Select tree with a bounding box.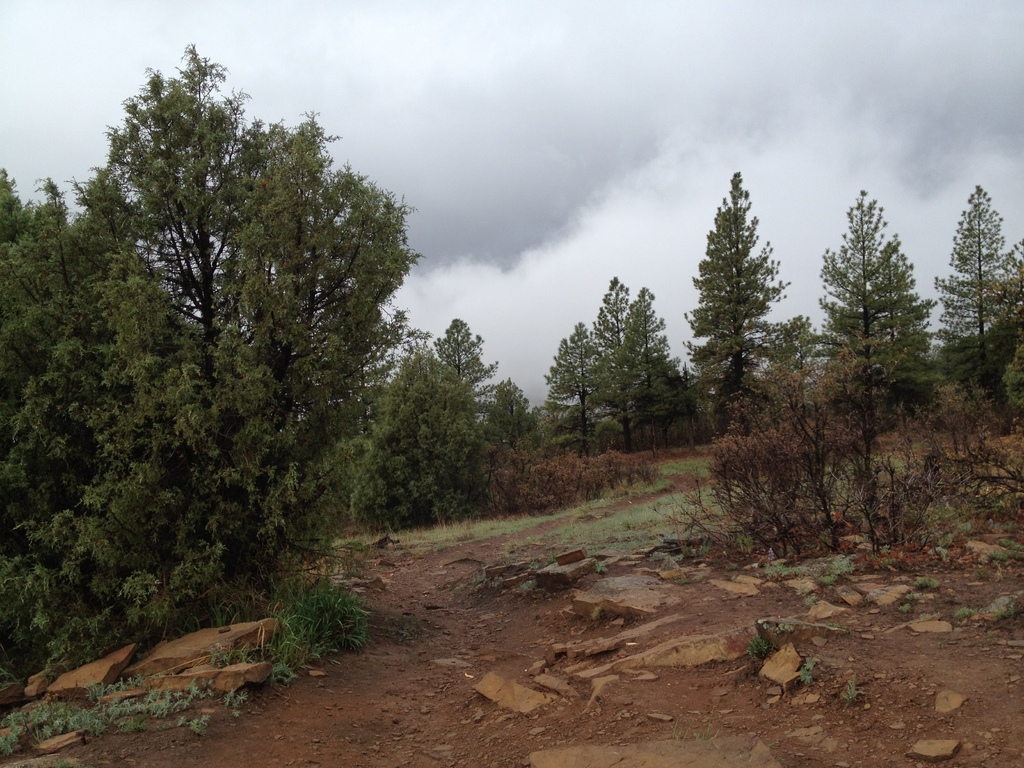
(left=812, top=182, right=932, bottom=352).
